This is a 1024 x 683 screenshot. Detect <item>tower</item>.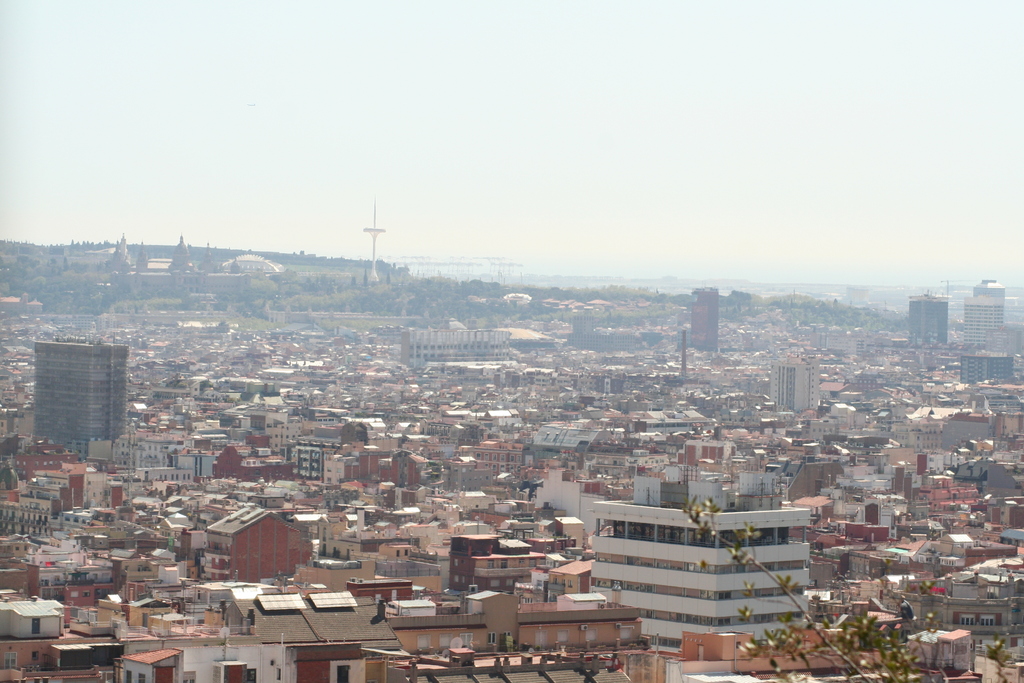
select_region(33, 334, 128, 446).
